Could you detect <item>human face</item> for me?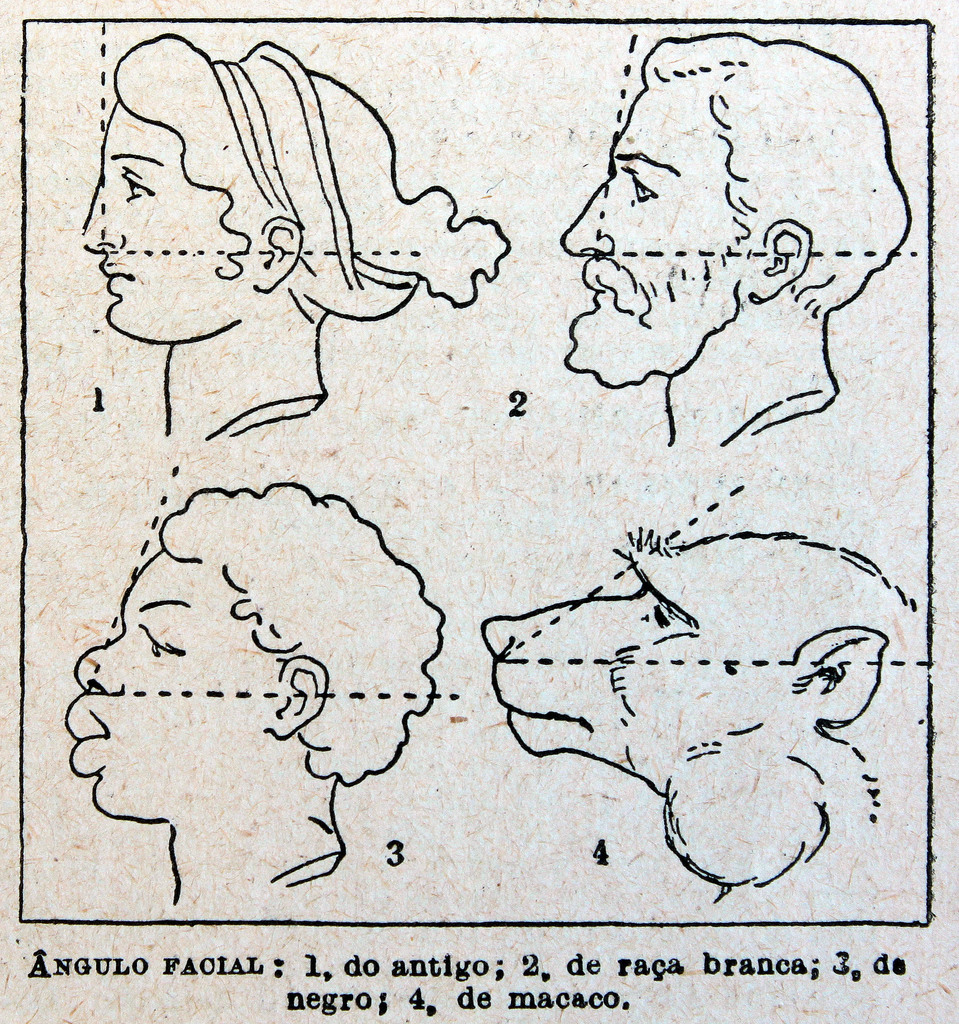
Detection result: <box>62,545,269,833</box>.
